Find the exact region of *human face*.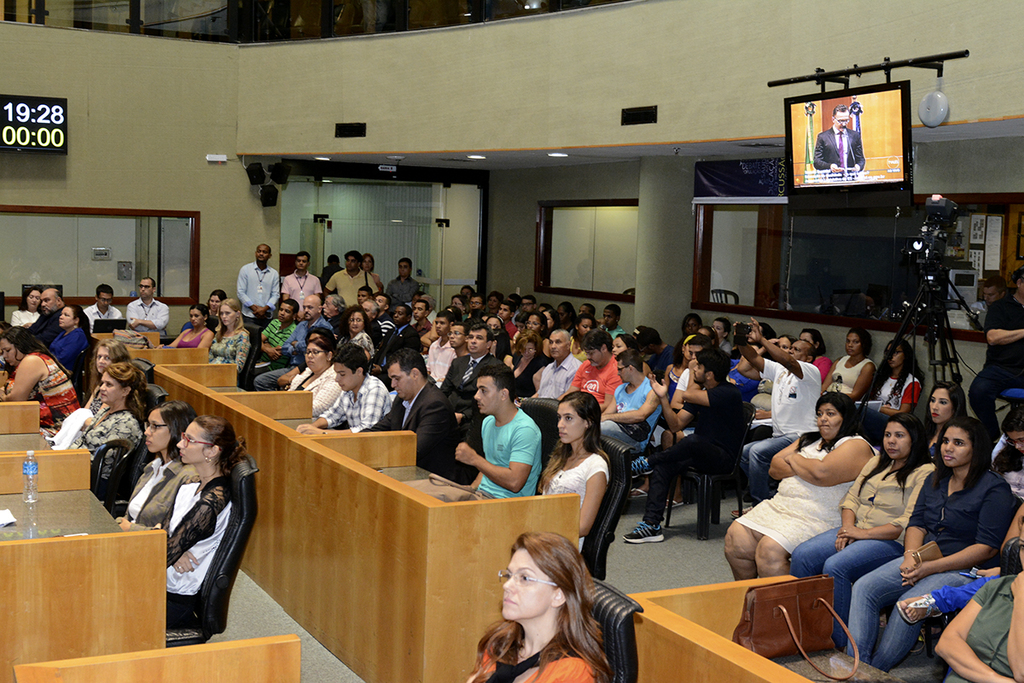
Exact region: 521 342 535 359.
